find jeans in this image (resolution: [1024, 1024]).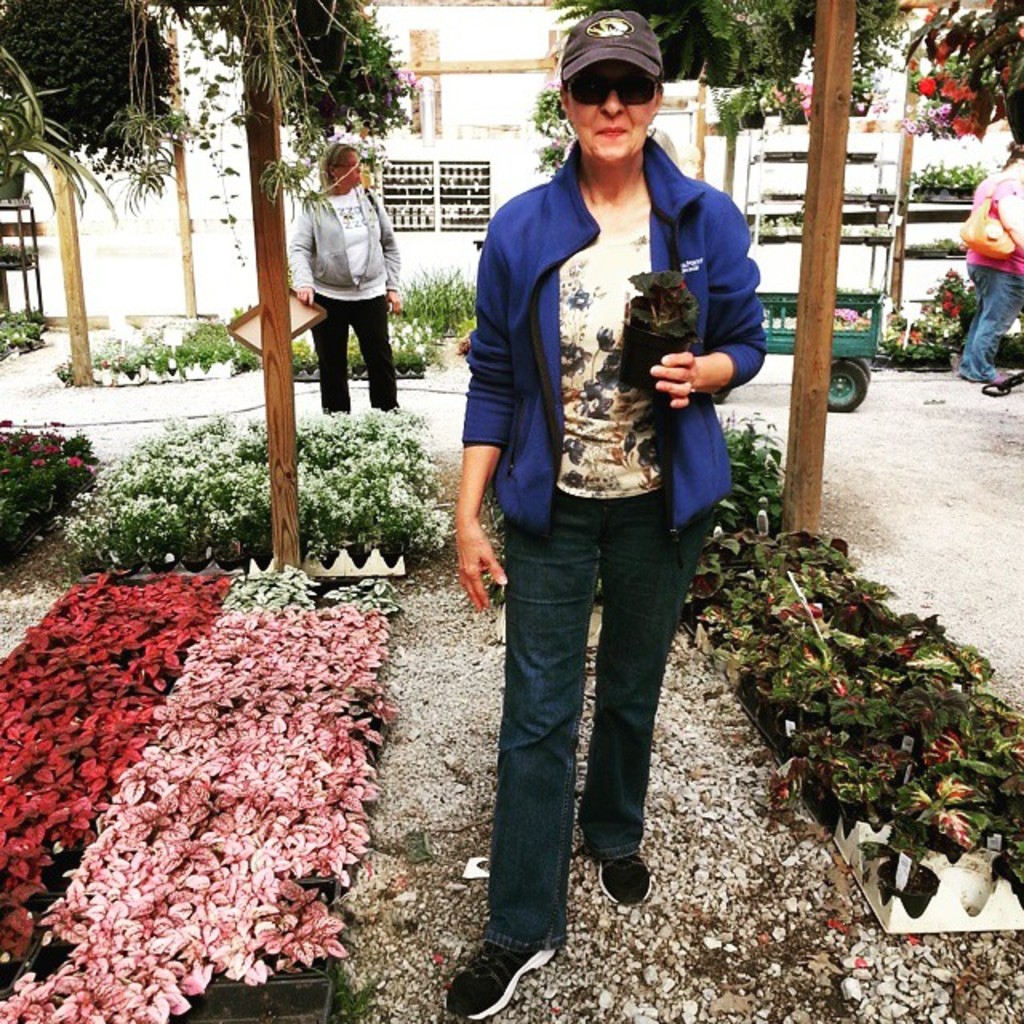
left=946, top=258, right=1022, bottom=379.
